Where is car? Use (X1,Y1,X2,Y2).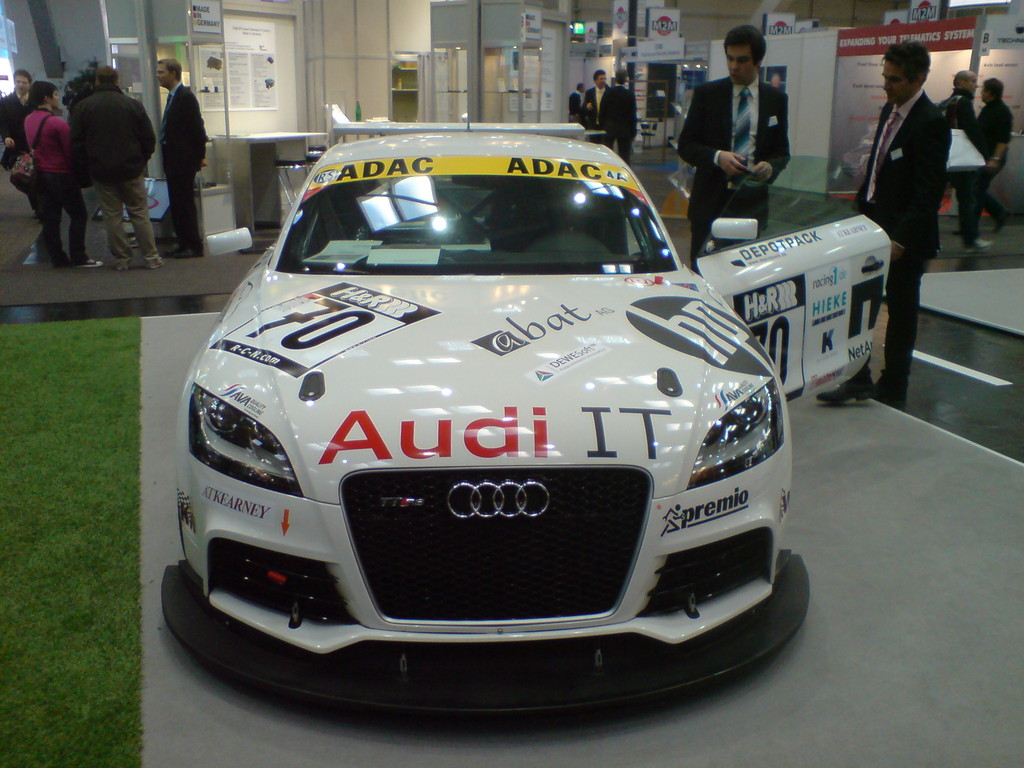
(132,86,820,726).
